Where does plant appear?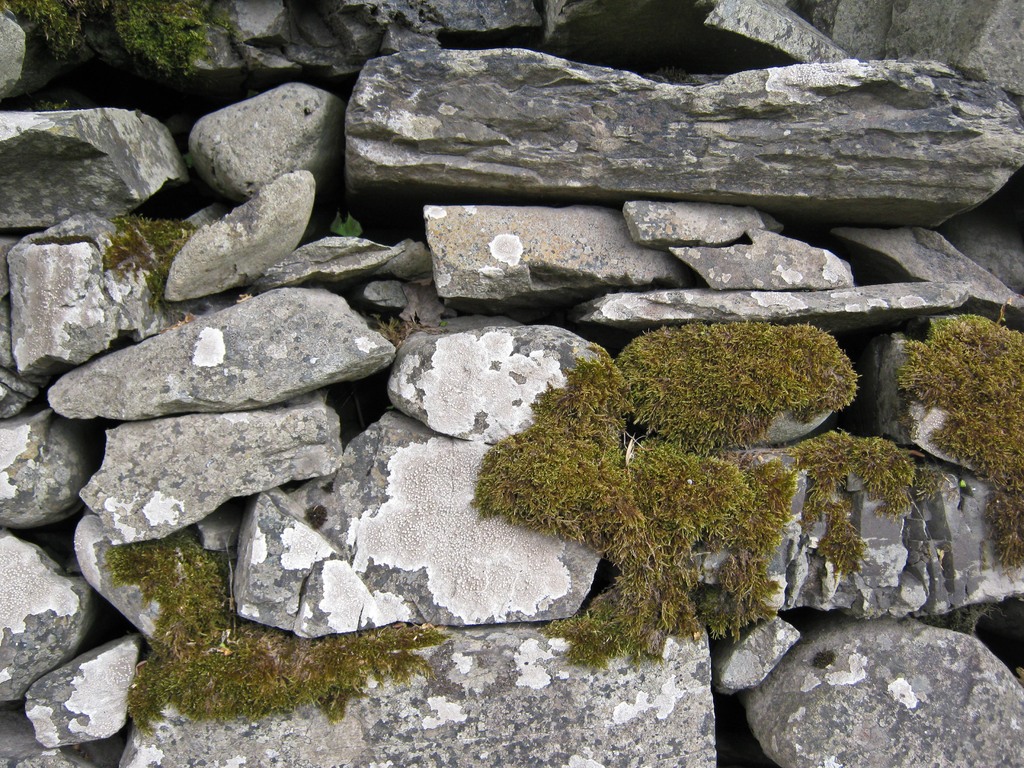
Appears at select_region(1, 0, 217, 93).
